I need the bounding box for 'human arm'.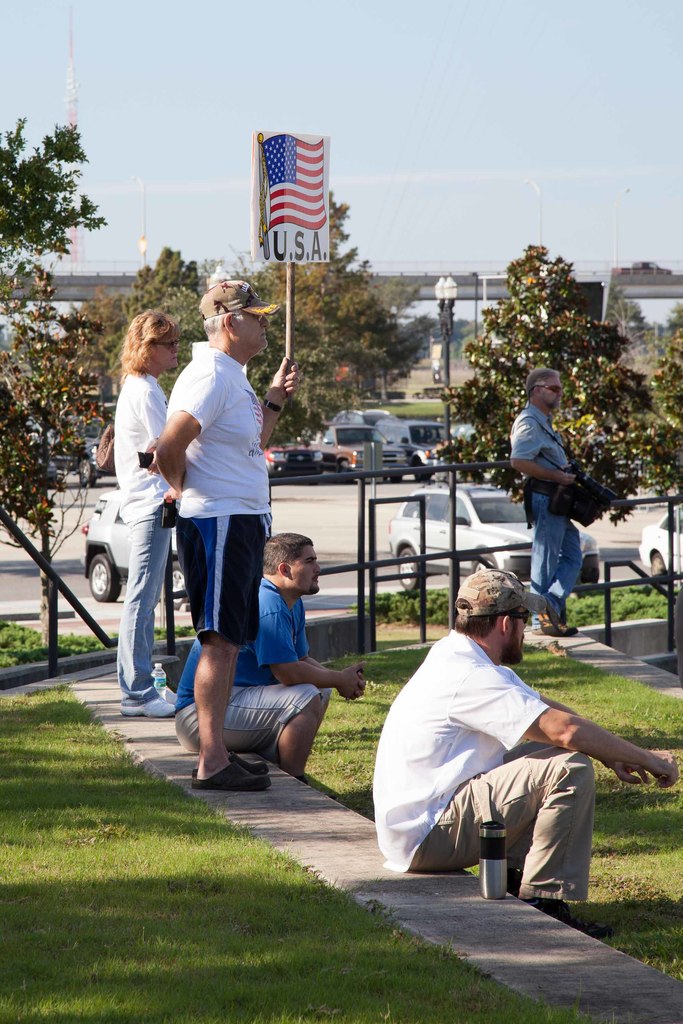
Here it is: left=449, top=648, right=682, bottom=784.
